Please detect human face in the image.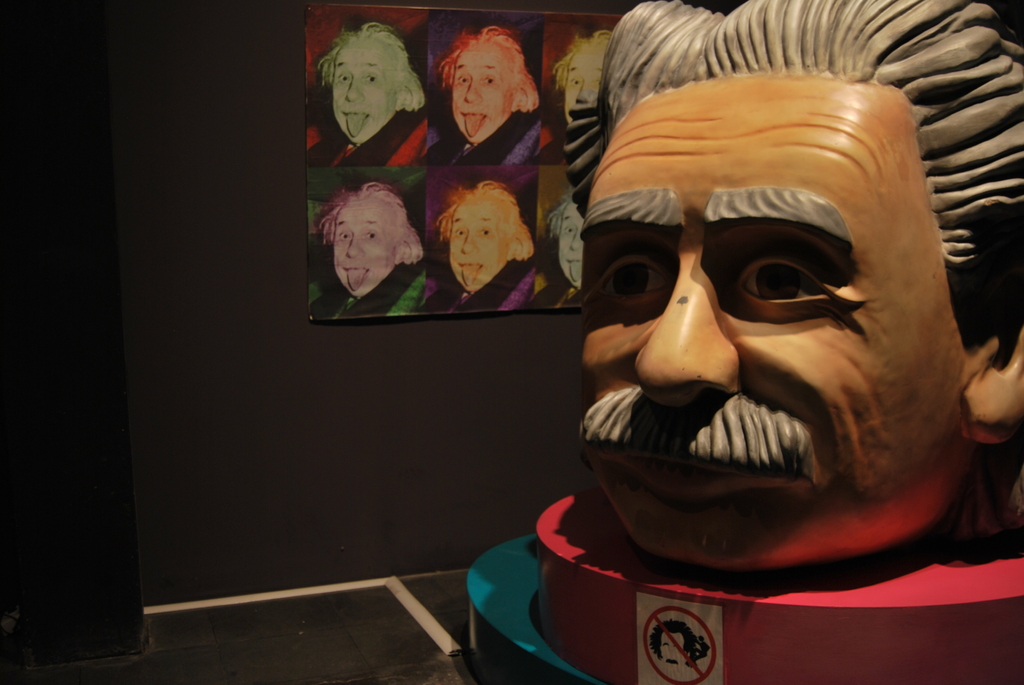
(x1=449, y1=195, x2=509, y2=295).
